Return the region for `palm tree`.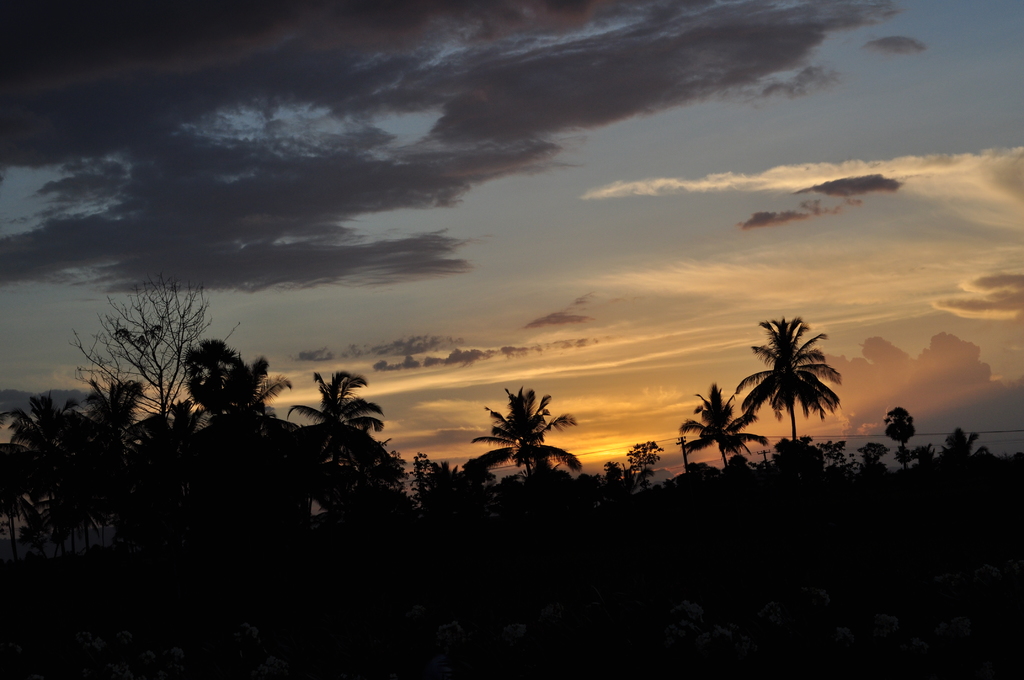
698:394:755:567.
